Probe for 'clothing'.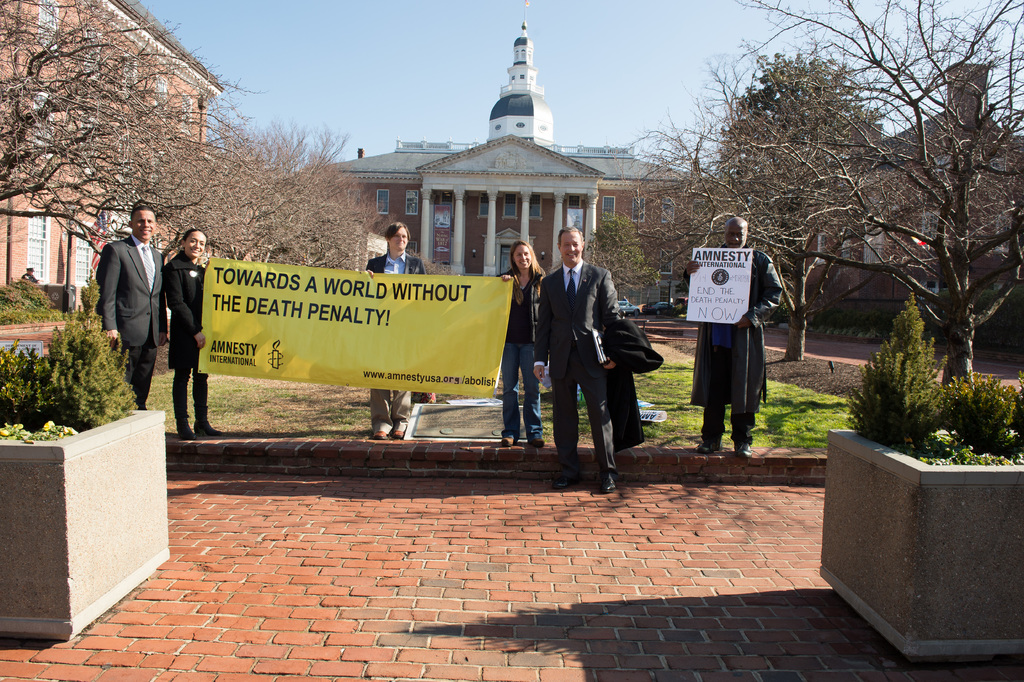
Probe result: [96,233,170,408].
